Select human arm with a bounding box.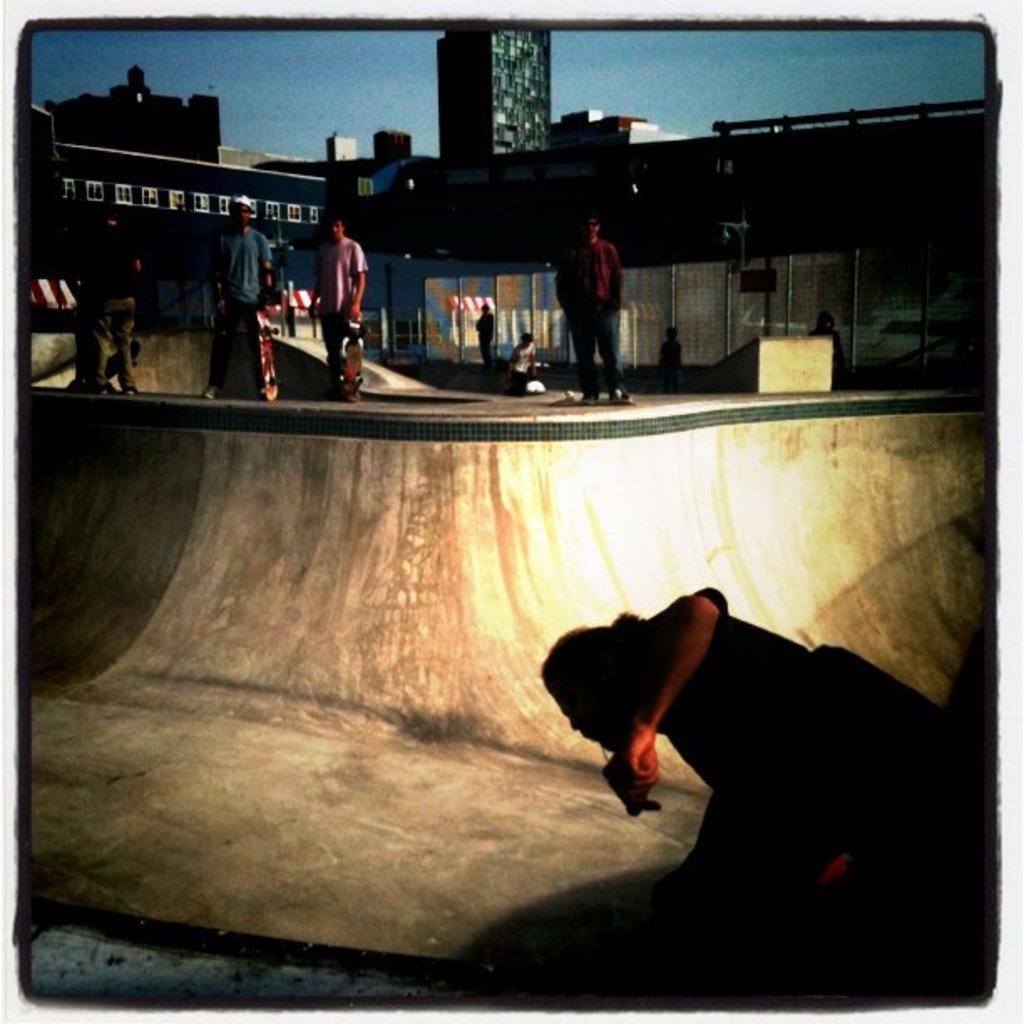
{"x1": 258, "y1": 228, "x2": 281, "y2": 289}.
